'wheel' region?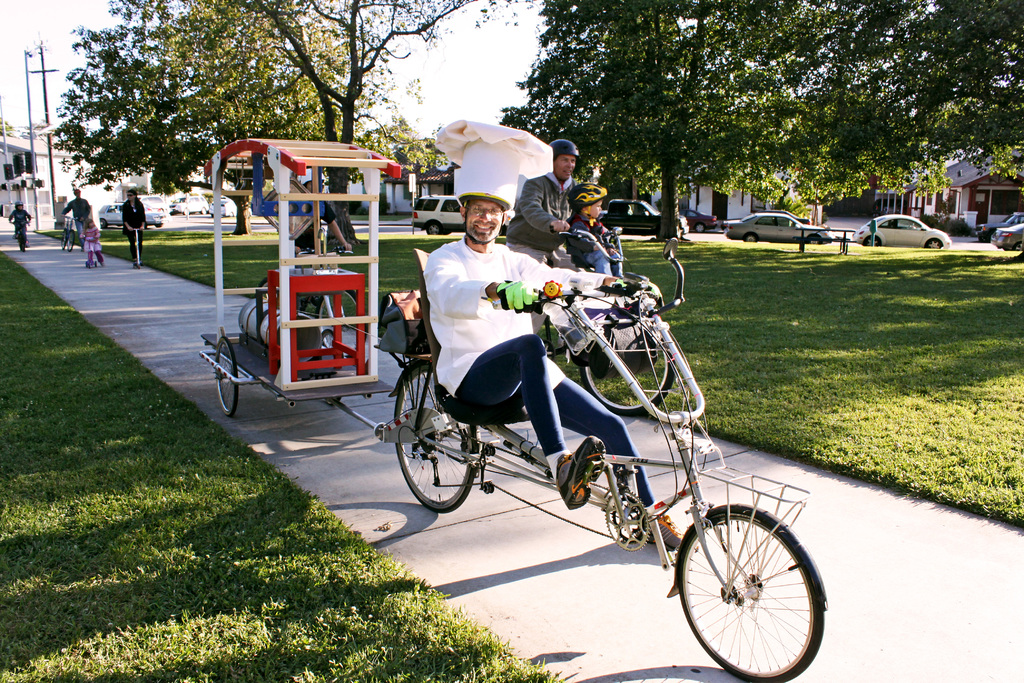
{"left": 316, "top": 288, "right": 367, "bottom": 358}
